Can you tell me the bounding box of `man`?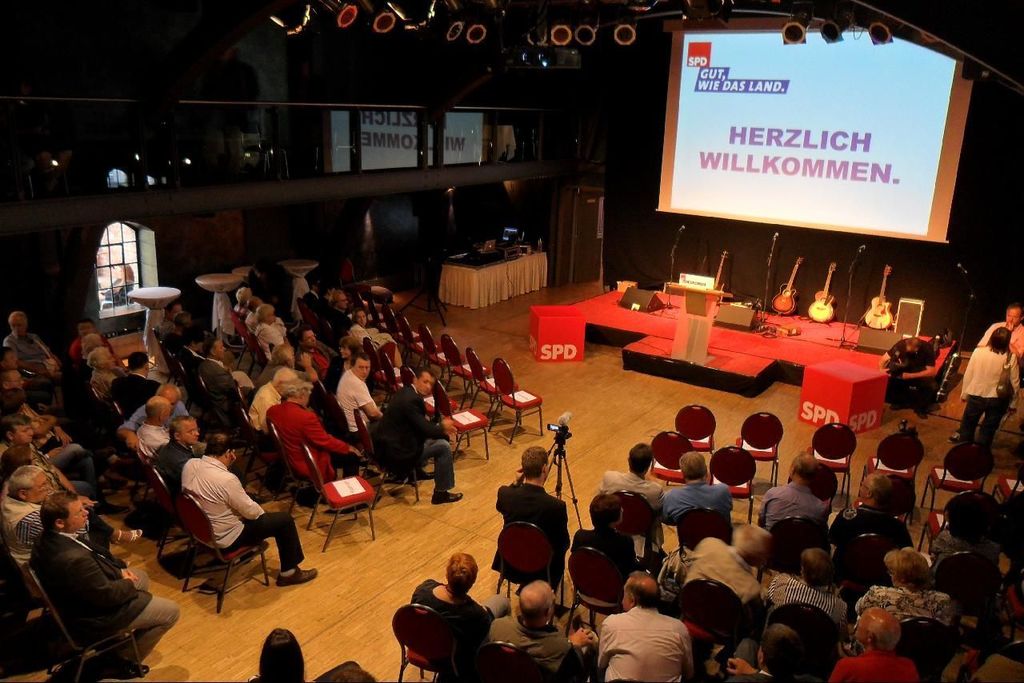
{"left": 587, "top": 572, "right": 692, "bottom": 682}.
